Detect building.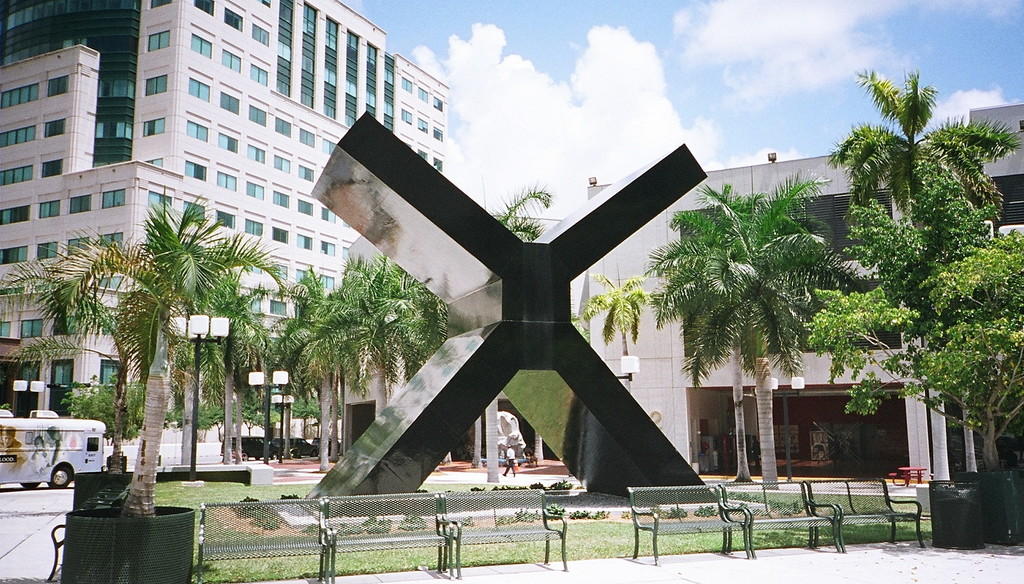
Detected at select_region(572, 104, 1023, 494).
